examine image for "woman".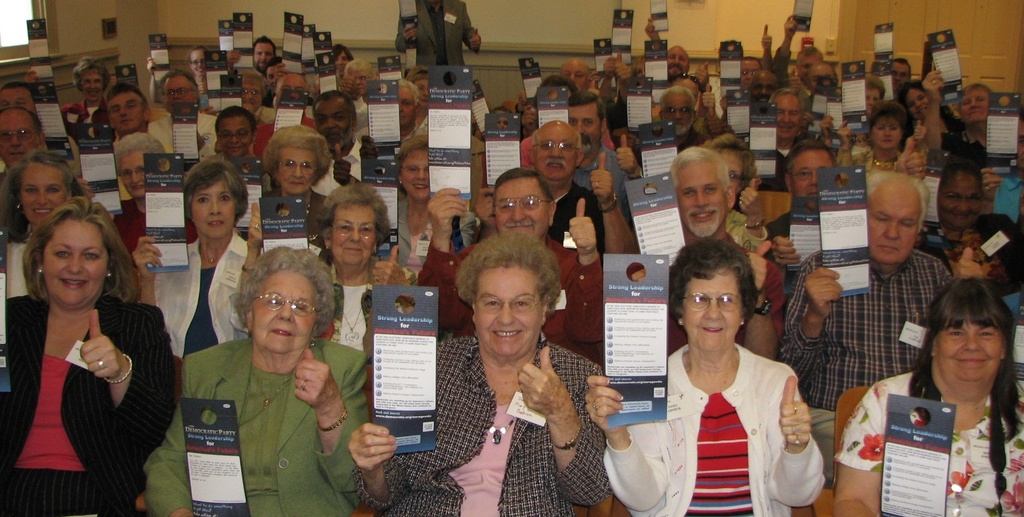
Examination result: (131,156,248,357).
